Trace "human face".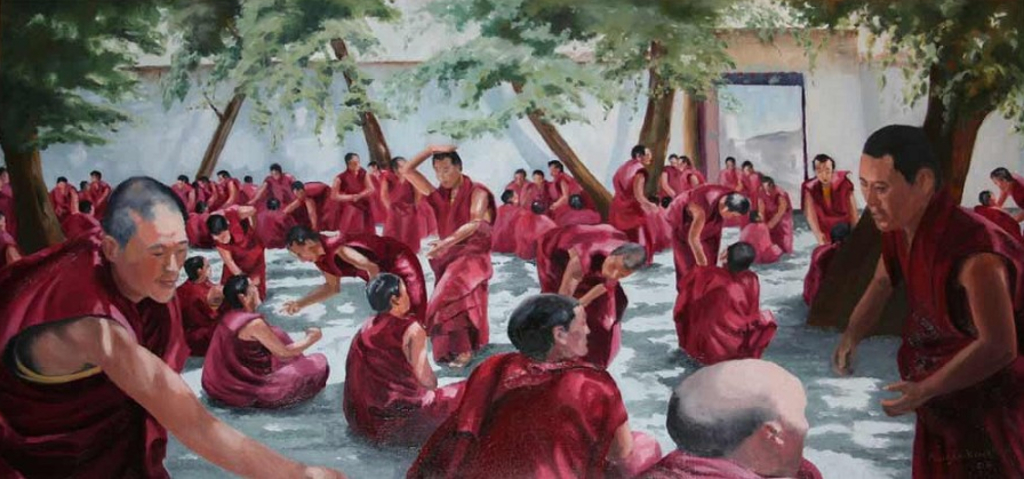
Traced to locate(856, 160, 915, 235).
